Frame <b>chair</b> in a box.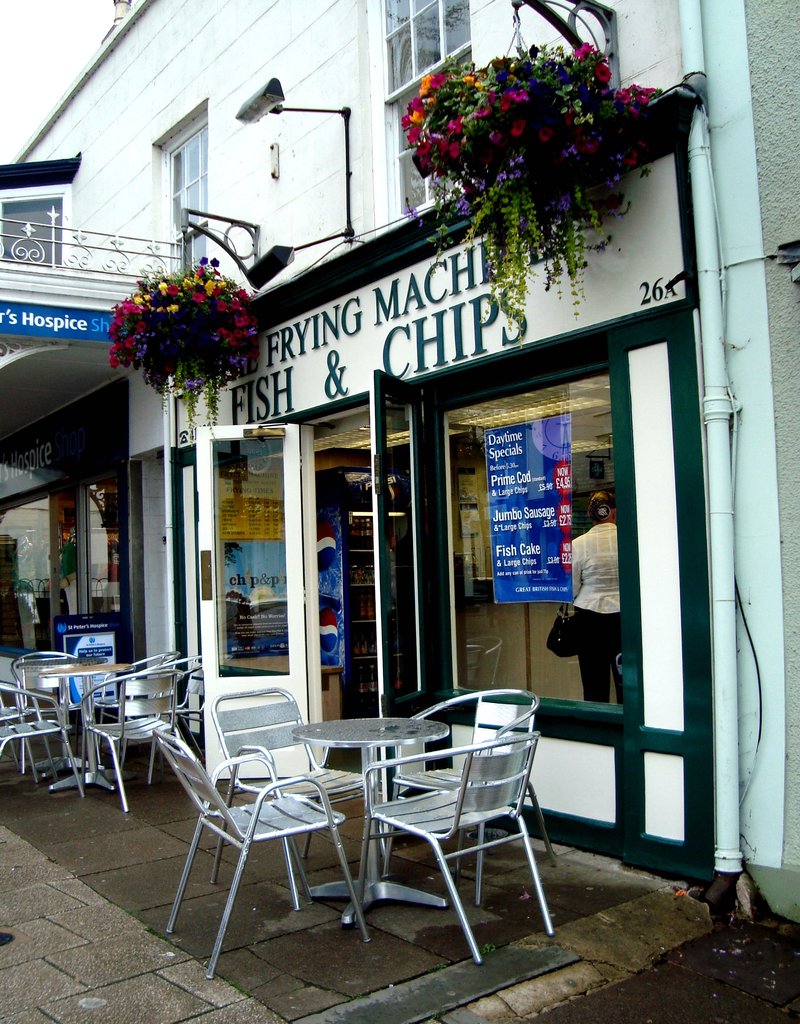
(left=126, top=644, right=183, bottom=683).
